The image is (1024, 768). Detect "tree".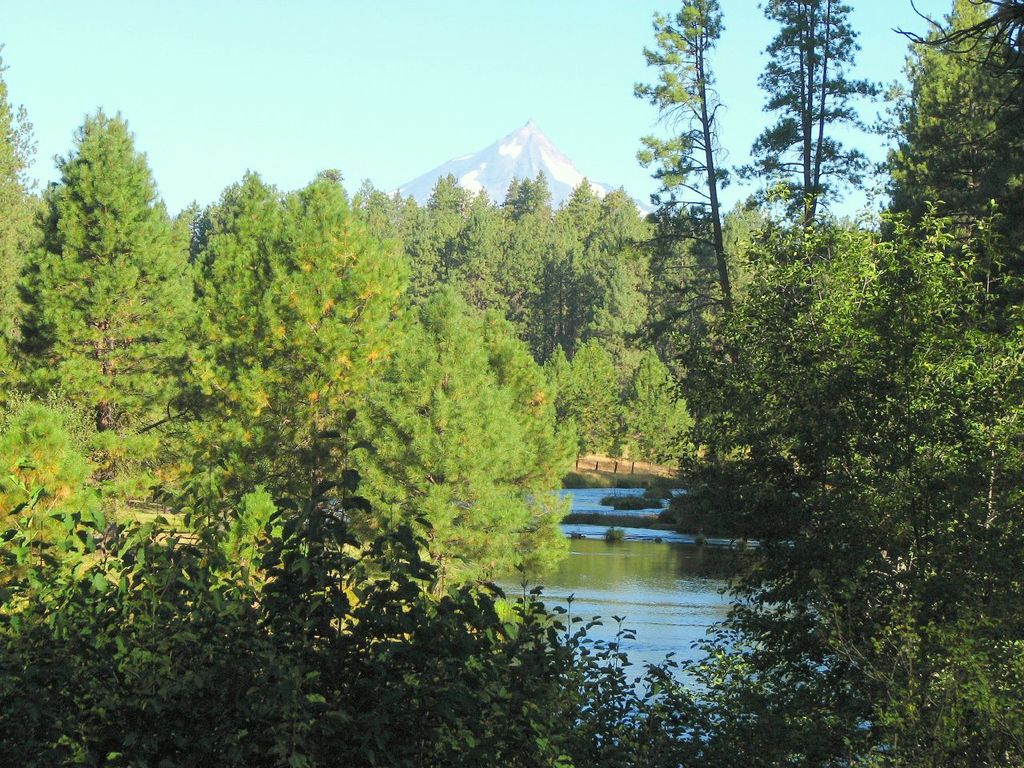
Detection: <bbox>0, 409, 695, 767</bbox>.
